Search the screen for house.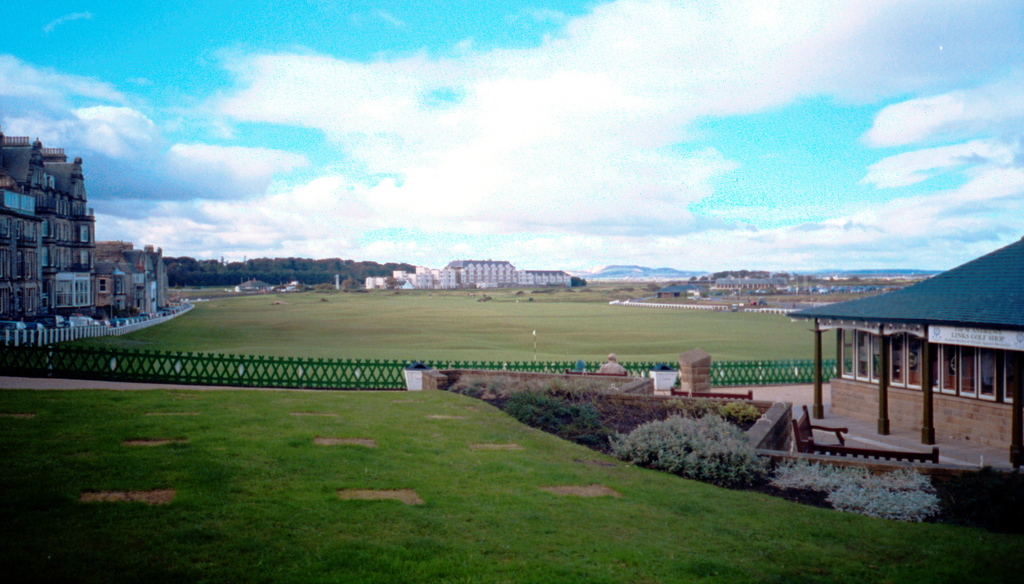
Found at [0,118,178,338].
